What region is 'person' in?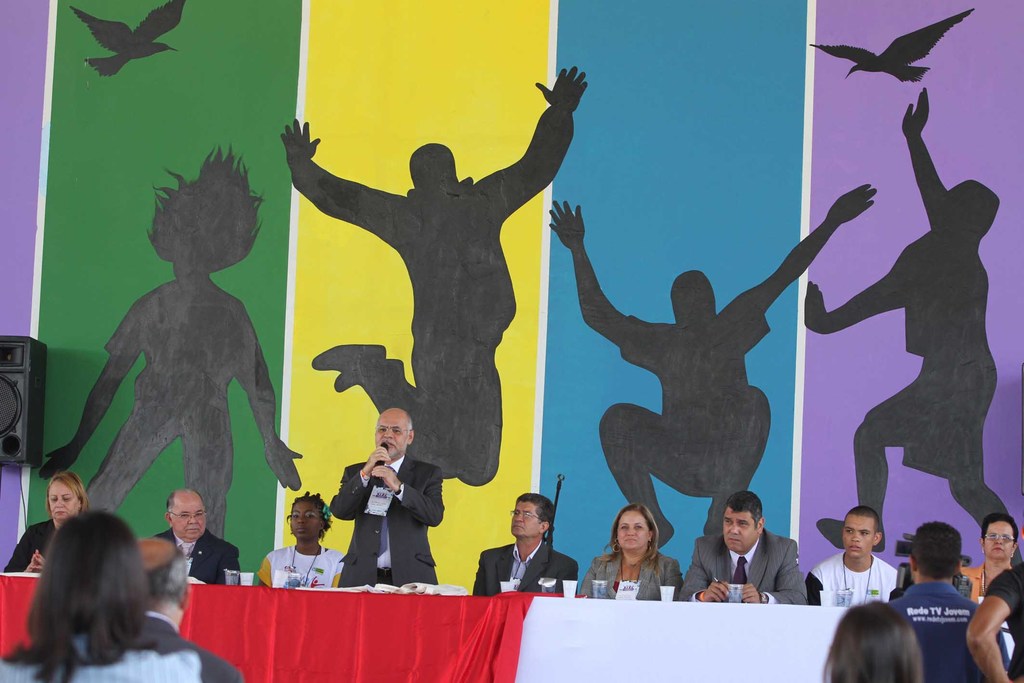
<bbox>2, 470, 92, 573</bbox>.
